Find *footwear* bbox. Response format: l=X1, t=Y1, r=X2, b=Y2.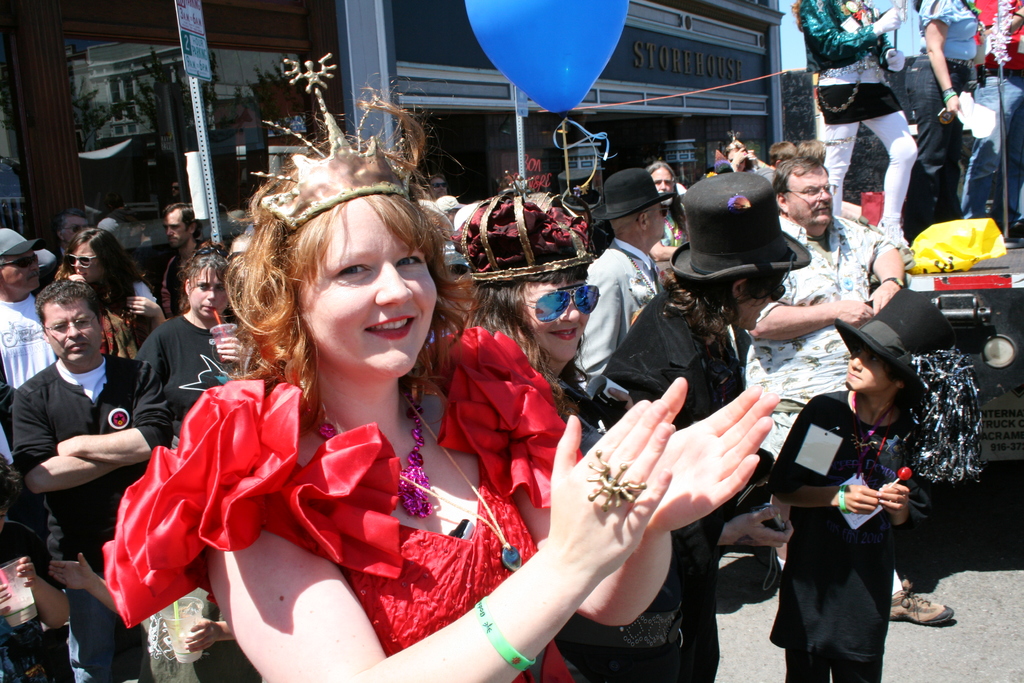
l=888, t=579, r=957, b=625.
